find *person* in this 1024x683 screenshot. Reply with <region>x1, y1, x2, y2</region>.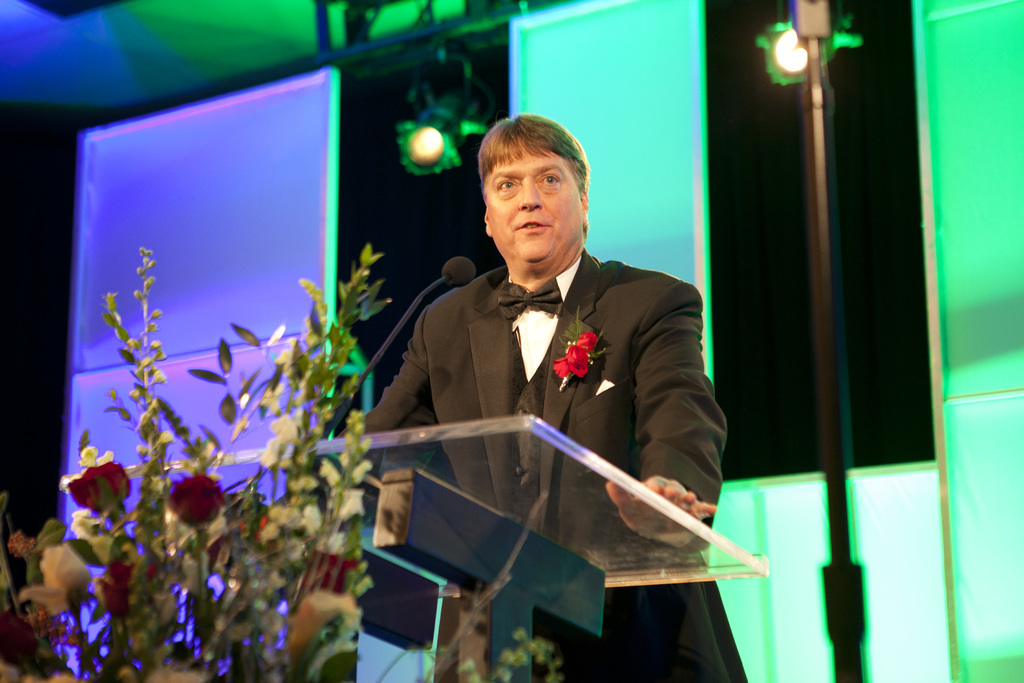
<region>404, 109, 723, 666</region>.
